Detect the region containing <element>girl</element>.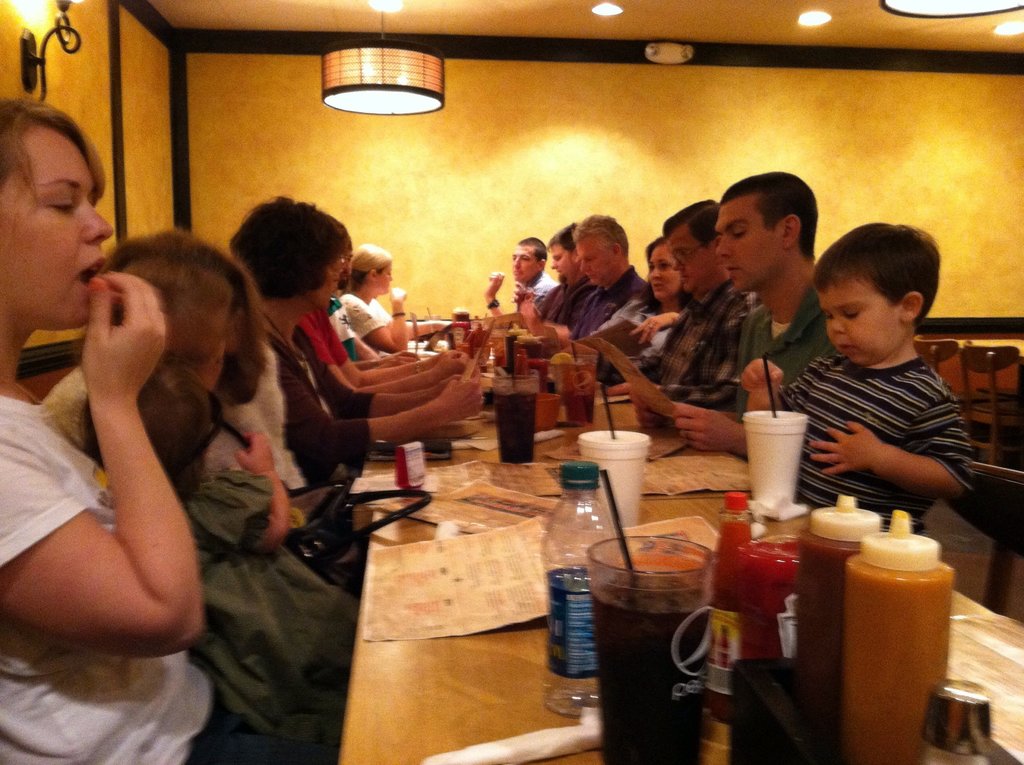
x1=0, y1=101, x2=300, y2=764.
